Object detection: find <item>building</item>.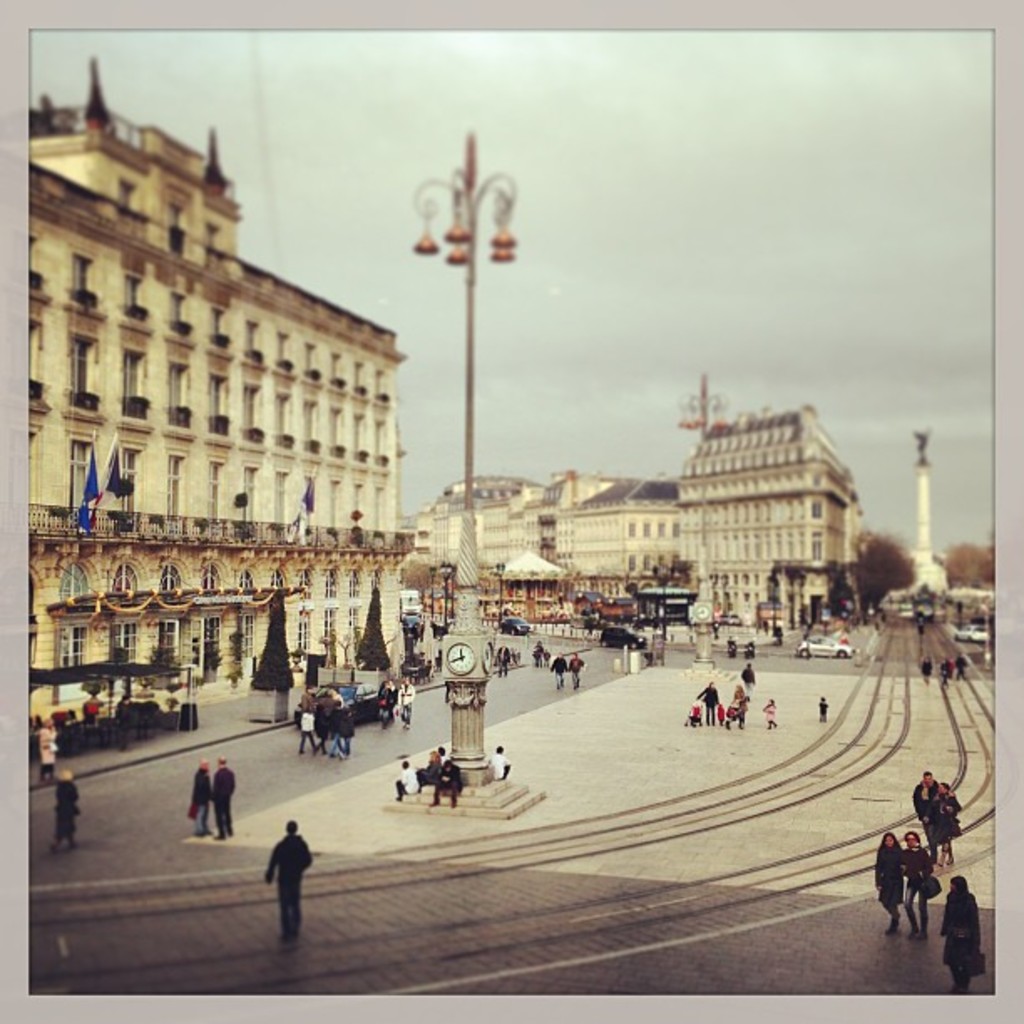
l=673, t=400, r=862, b=621.
